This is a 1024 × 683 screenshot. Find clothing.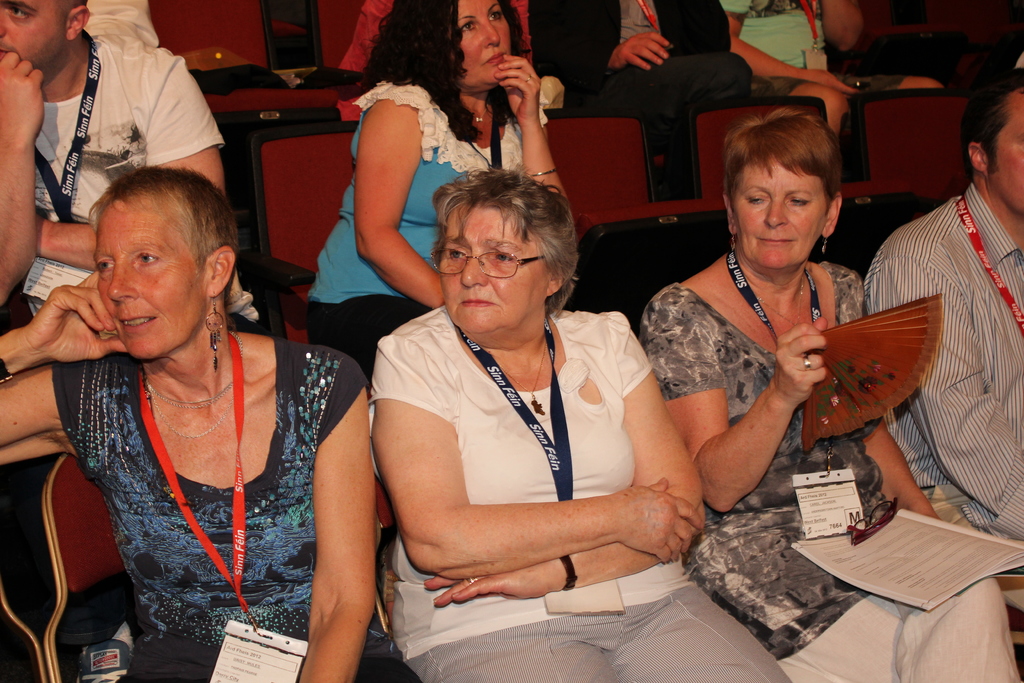
Bounding box: 640 261 1023 682.
